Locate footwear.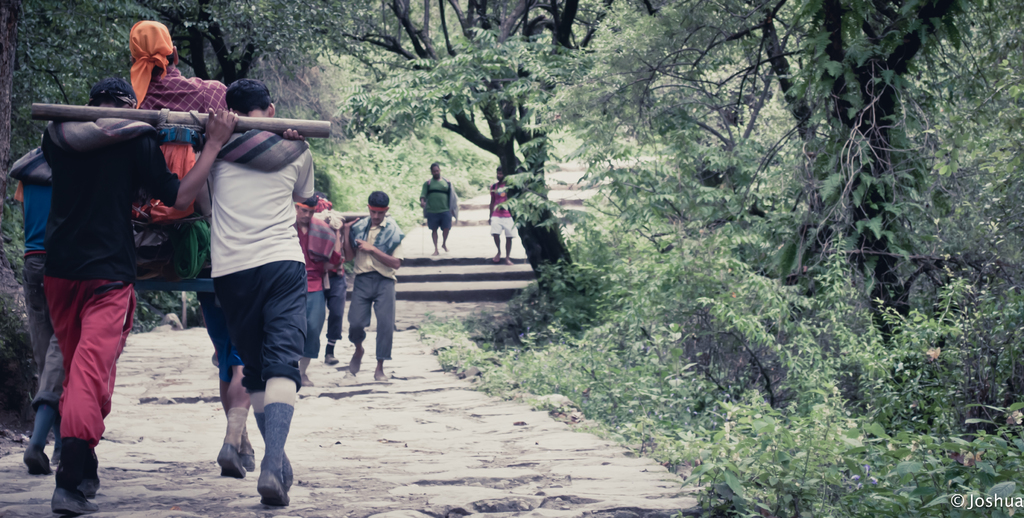
Bounding box: 372 367 390 387.
